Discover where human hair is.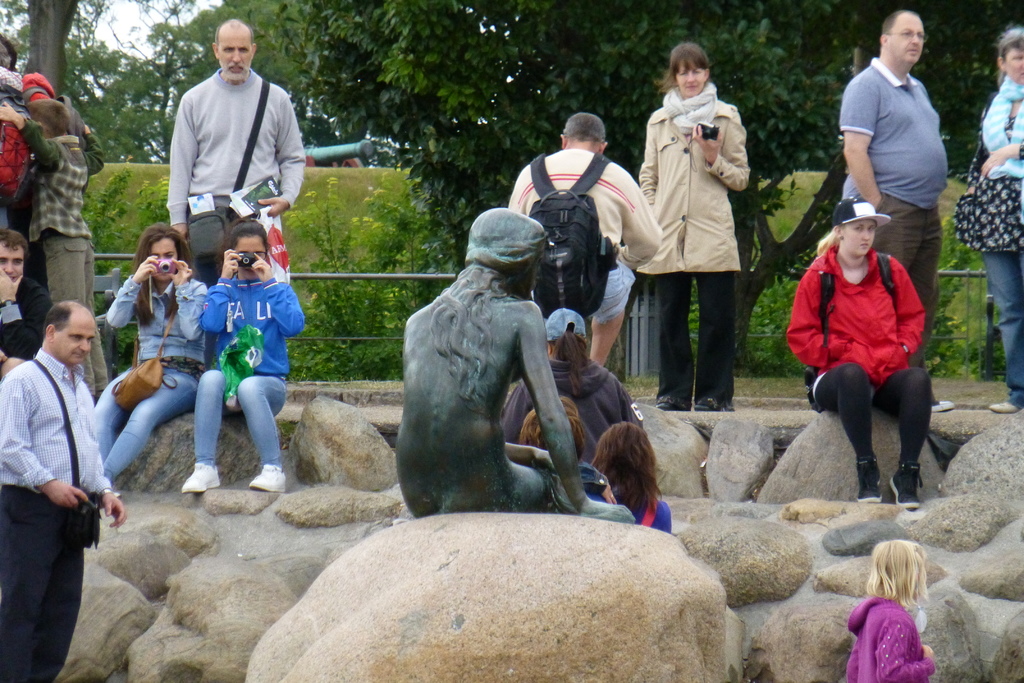
Discovered at <bbox>215, 215, 270, 274</bbox>.
